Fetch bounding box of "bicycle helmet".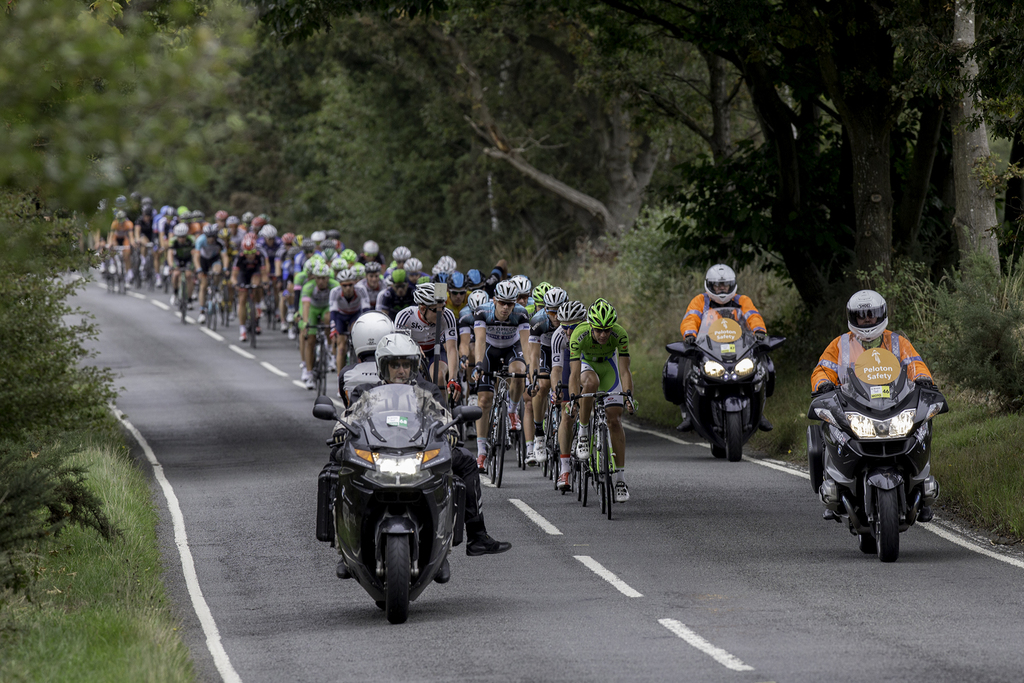
Bbox: box(406, 255, 422, 274).
